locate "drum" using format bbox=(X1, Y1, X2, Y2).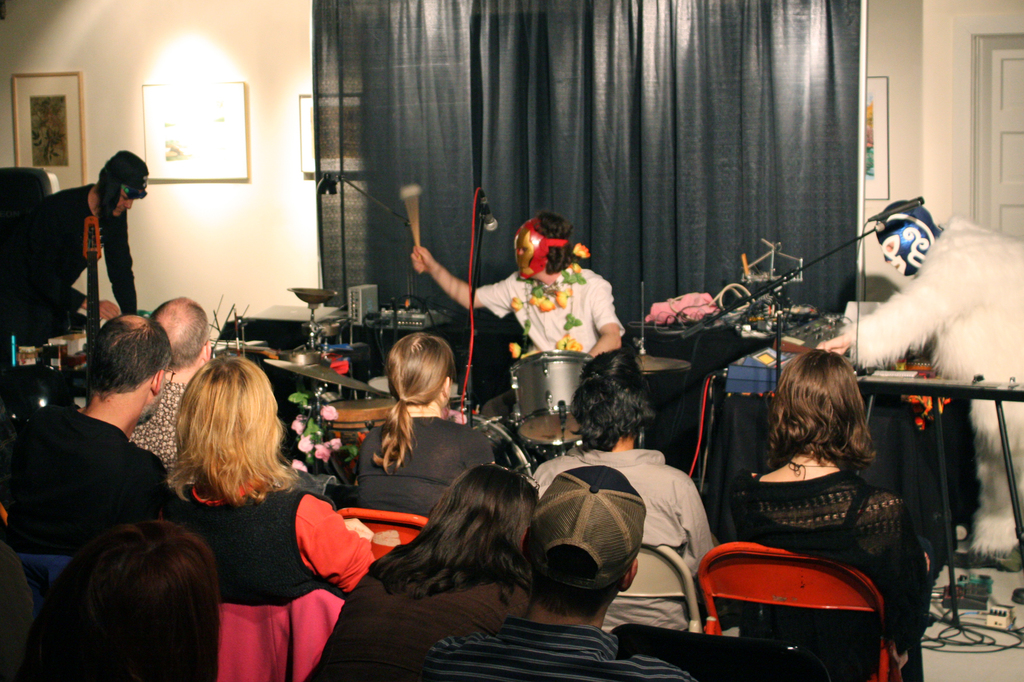
bbox=(371, 372, 461, 399).
